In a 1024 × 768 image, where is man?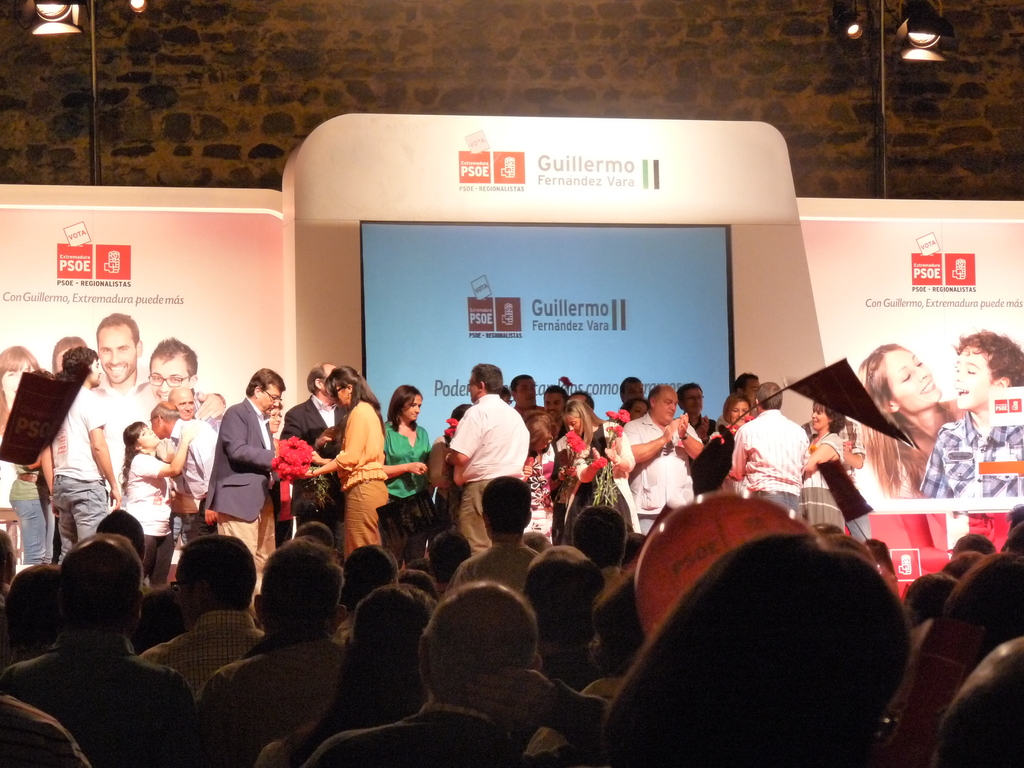
<bbox>724, 381, 808, 519</bbox>.
